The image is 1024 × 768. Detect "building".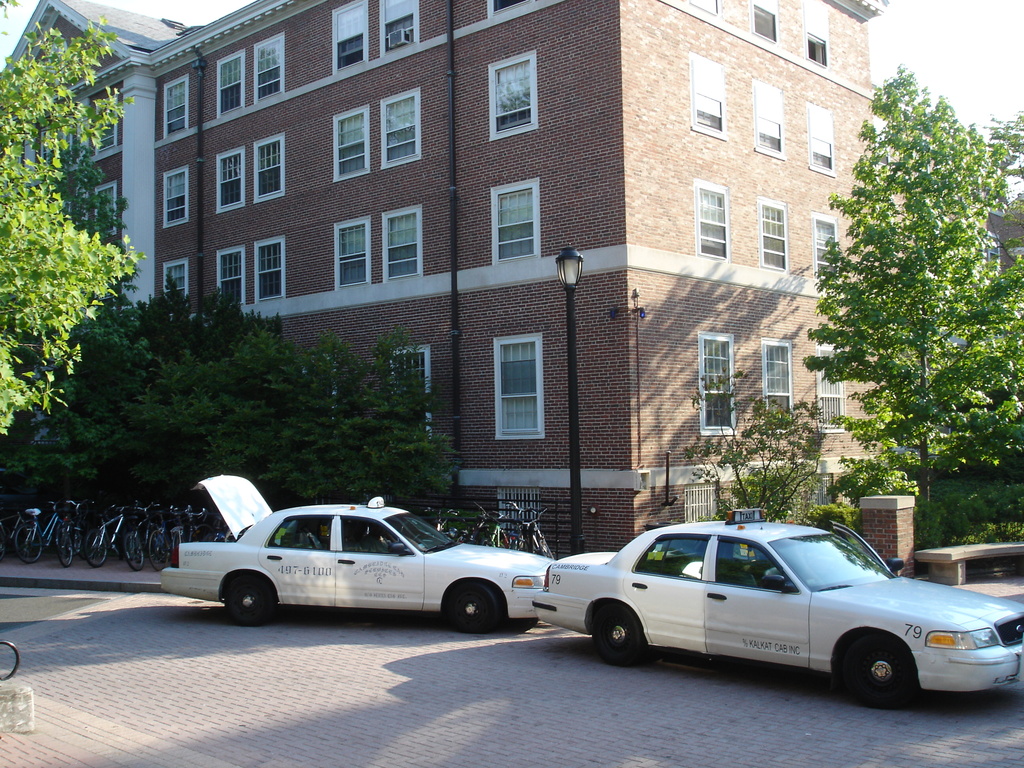
Detection: (x1=0, y1=0, x2=929, y2=561).
